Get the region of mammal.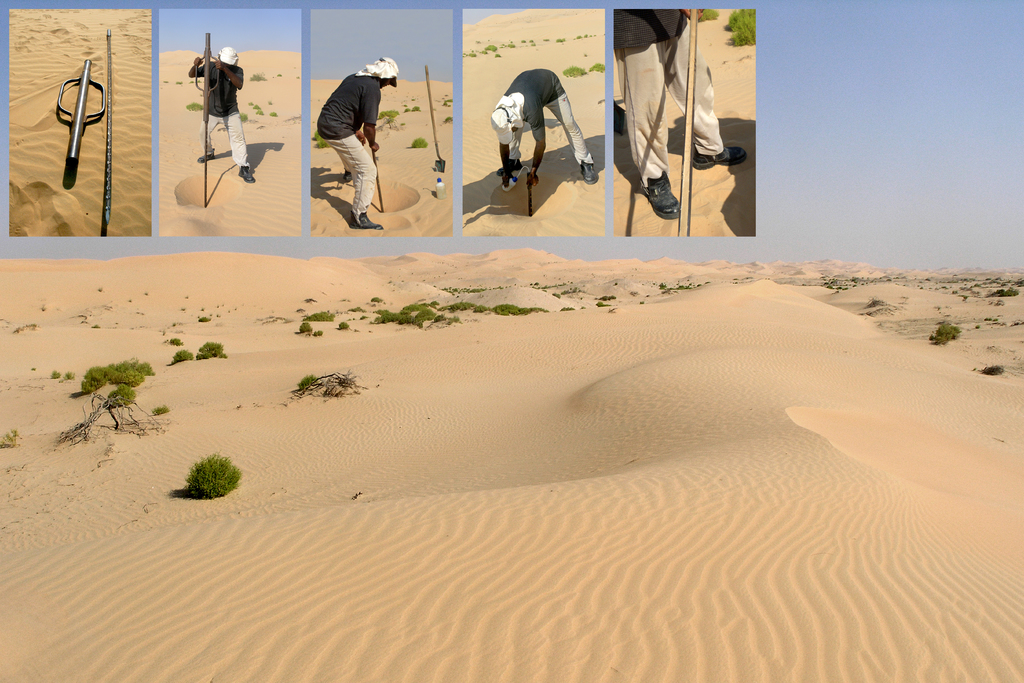
[x1=491, y1=68, x2=595, y2=183].
